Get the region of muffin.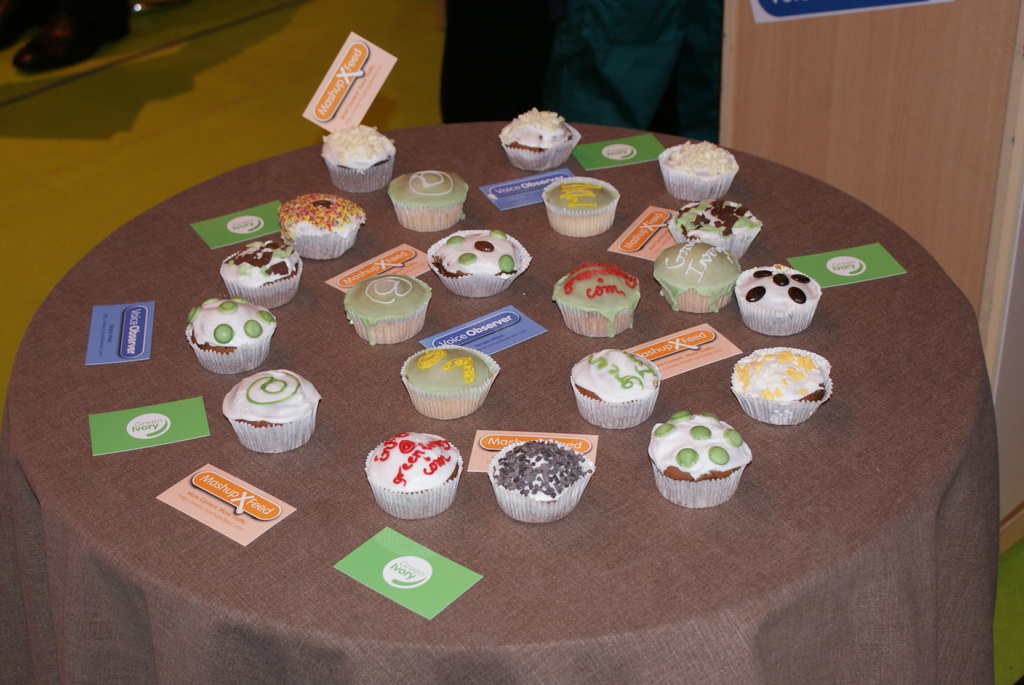
[x1=274, y1=192, x2=369, y2=263].
